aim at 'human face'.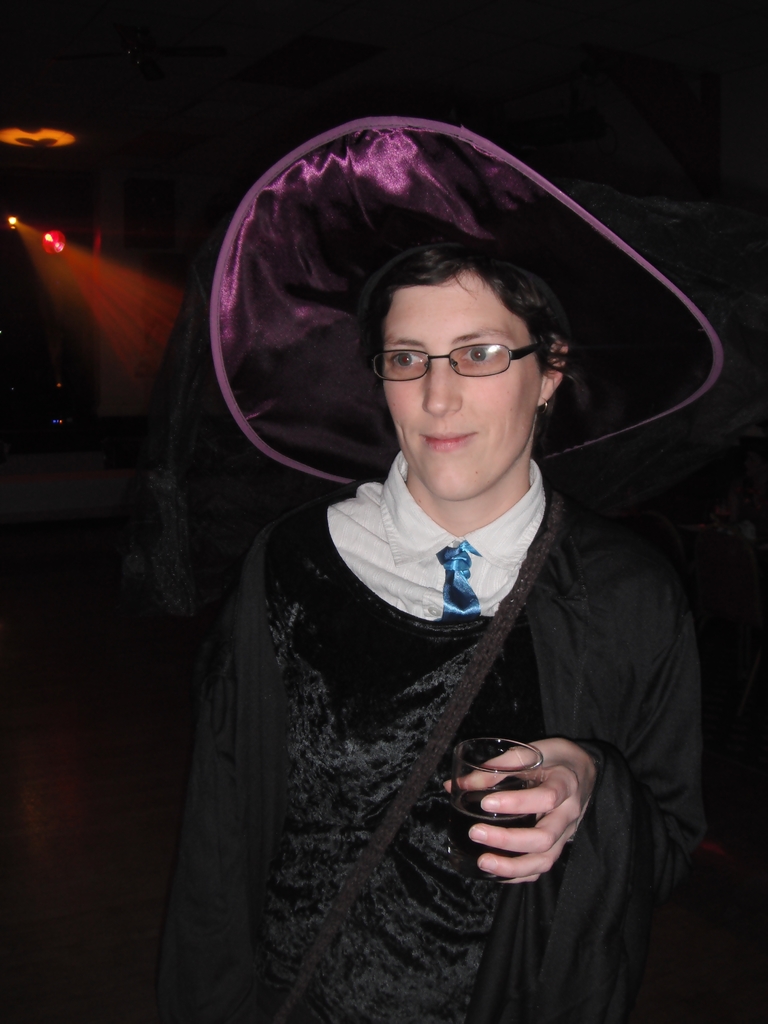
Aimed at [x1=385, y1=282, x2=540, y2=507].
